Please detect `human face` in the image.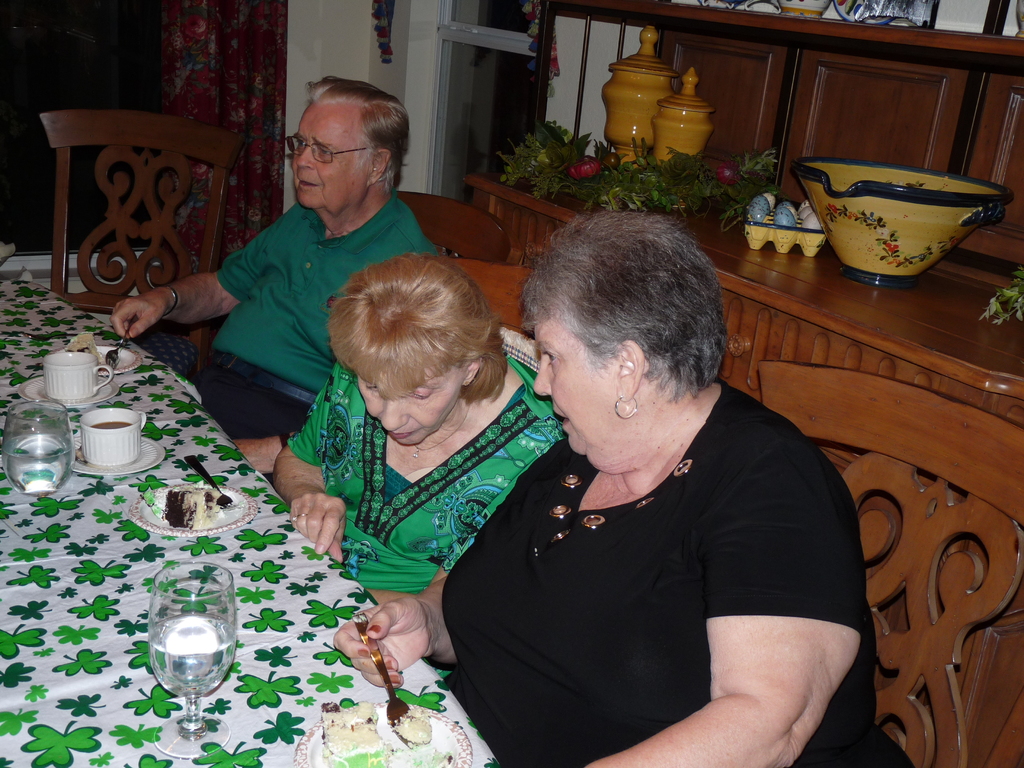
[x1=530, y1=317, x2=627, y2=472].
